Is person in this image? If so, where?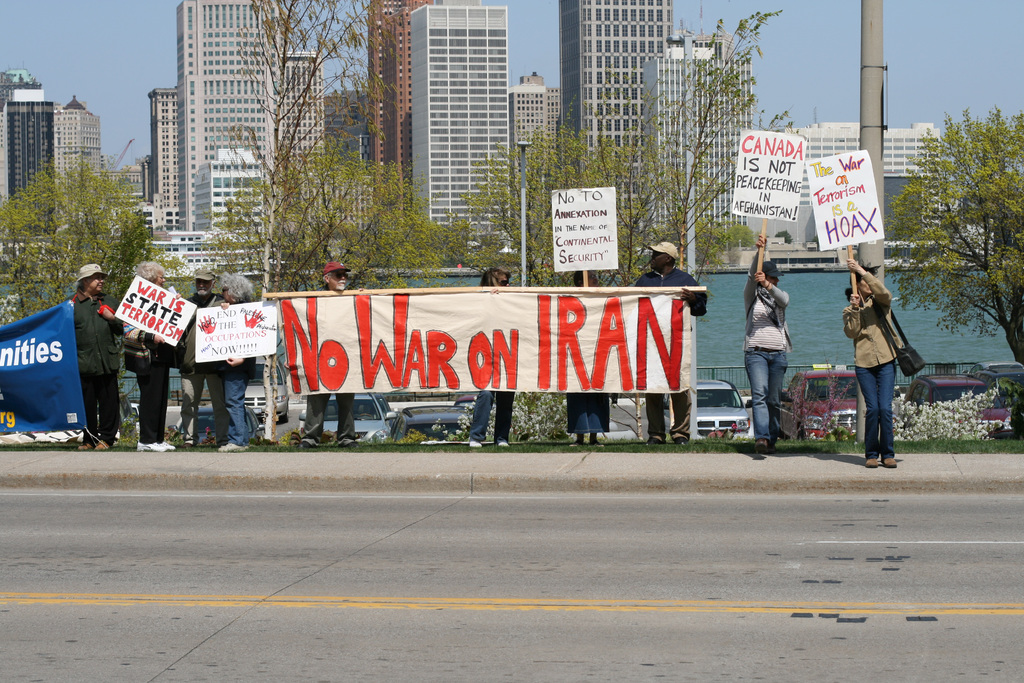
Yes, at bbox=(563, 272, 628, 450).
